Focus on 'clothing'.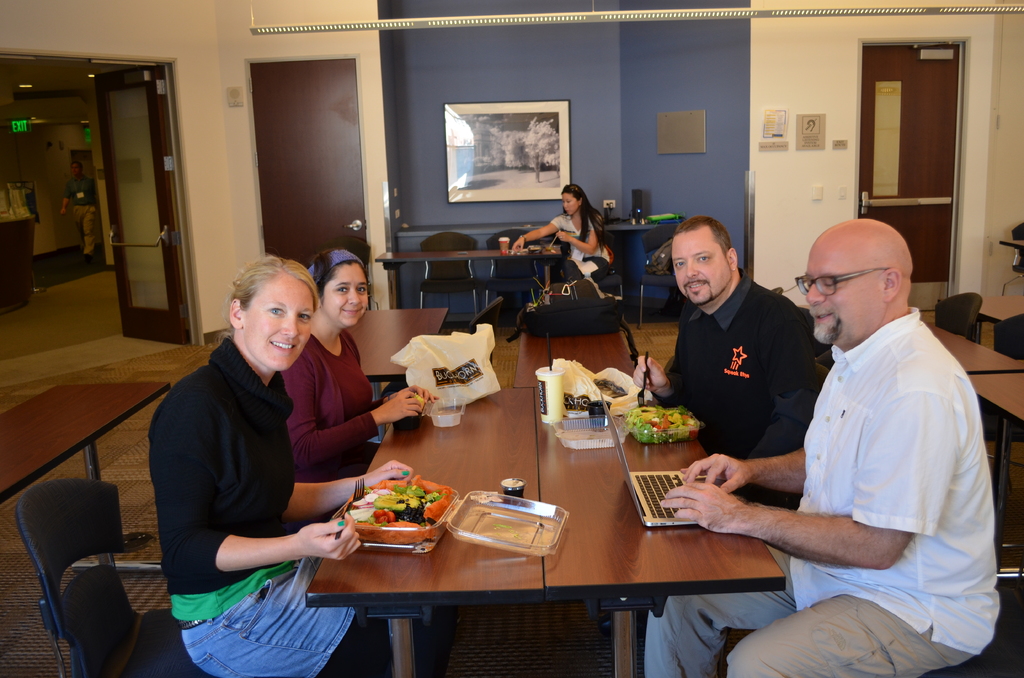
Focused at {"left": 141, "top": 332, "right": 466, "bottom": 674}.
